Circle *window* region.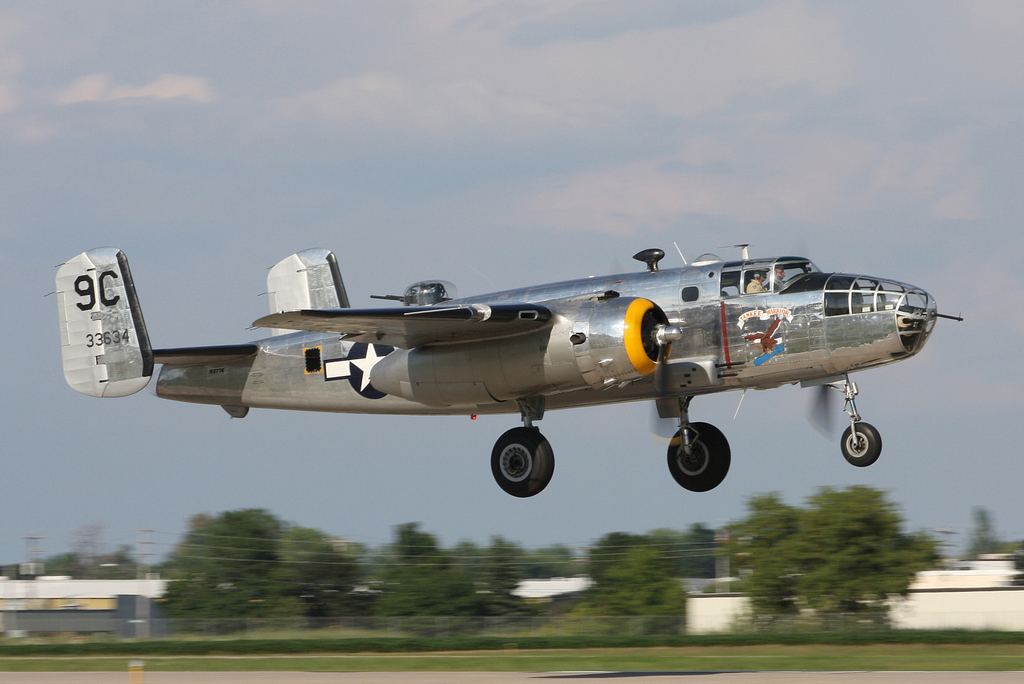
Region: Rect(719, 272, 740, 300).
